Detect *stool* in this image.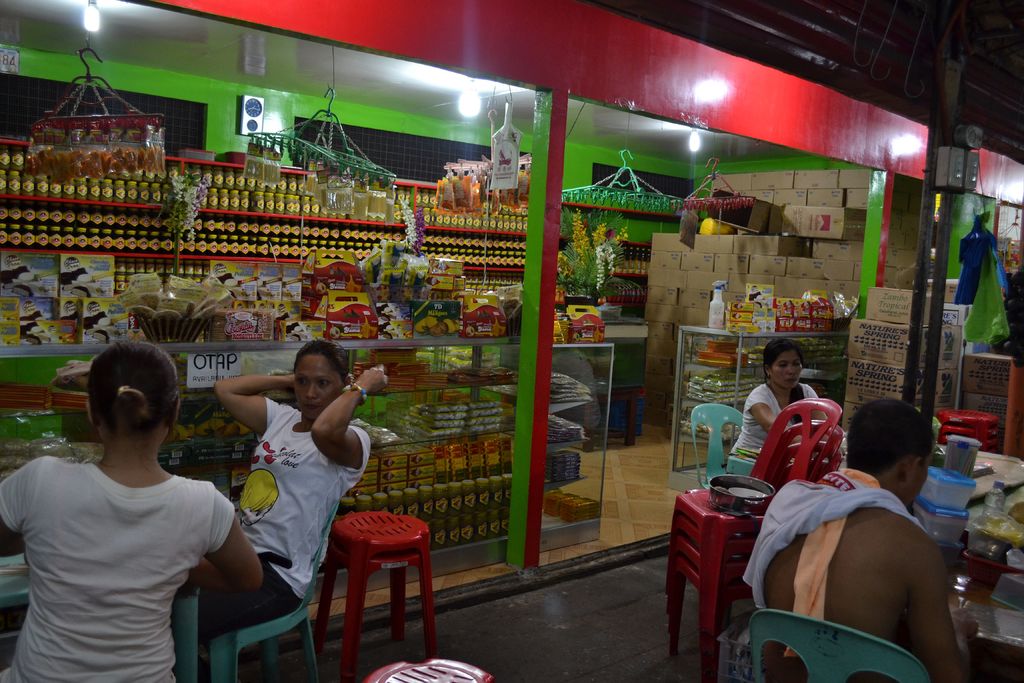
Detection: [left=315, top=511, right=435, bottom=680].
